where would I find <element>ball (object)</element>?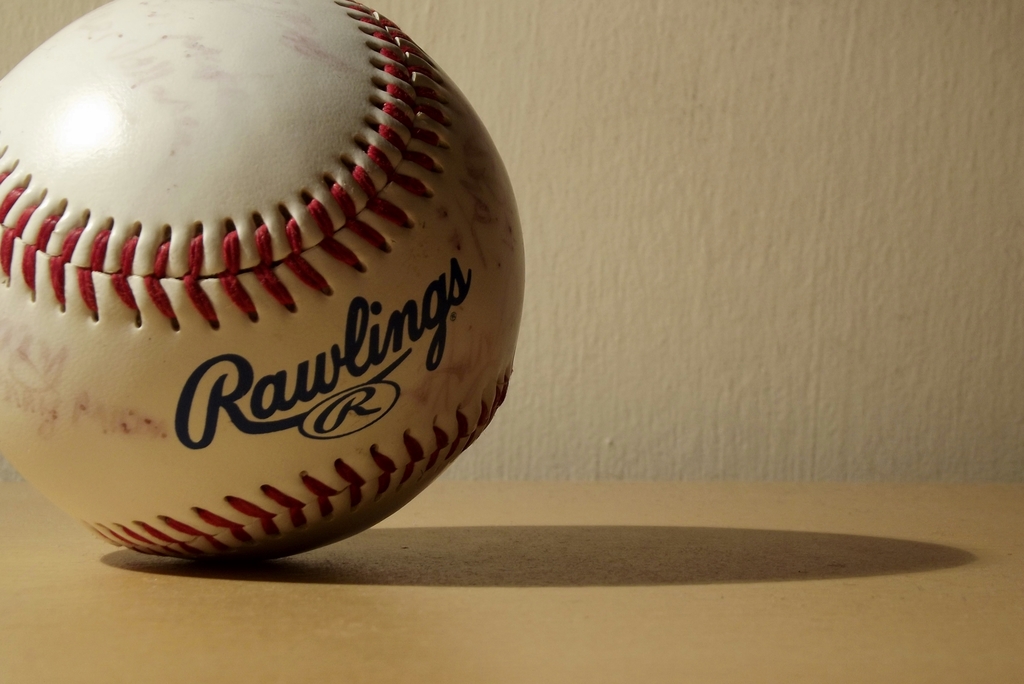
At box=[0, 0, 525, 564].
